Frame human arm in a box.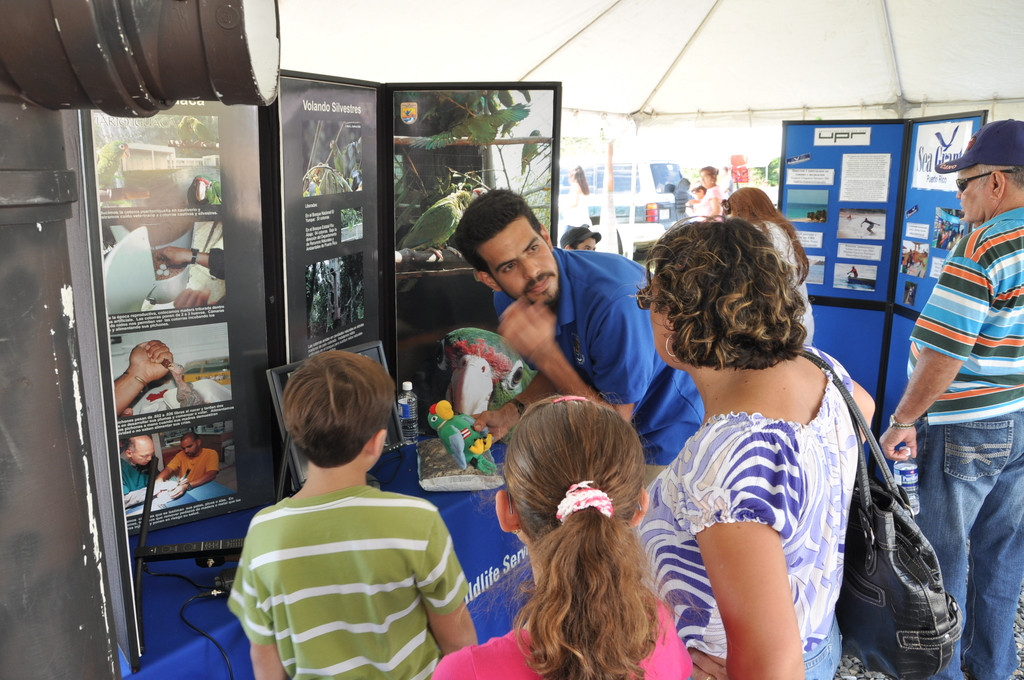
pyautogui.locateOnScreen(686, 430, 808, 679).
